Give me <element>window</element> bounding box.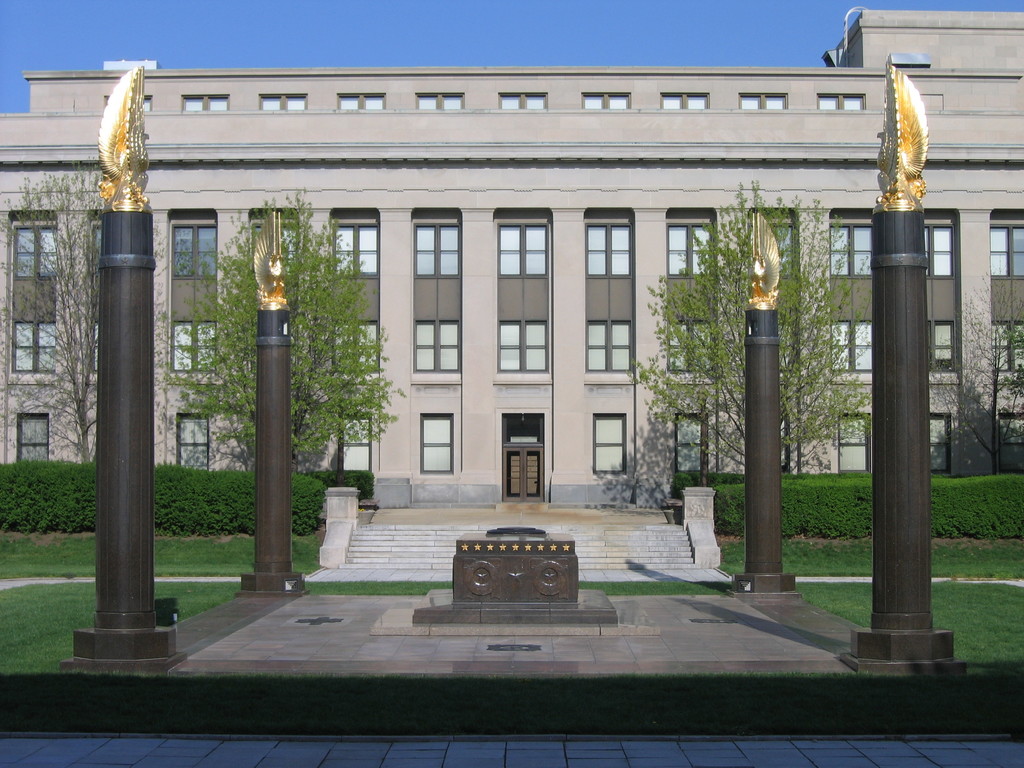
x1=817 y1=95 x2=868 y2=108.
